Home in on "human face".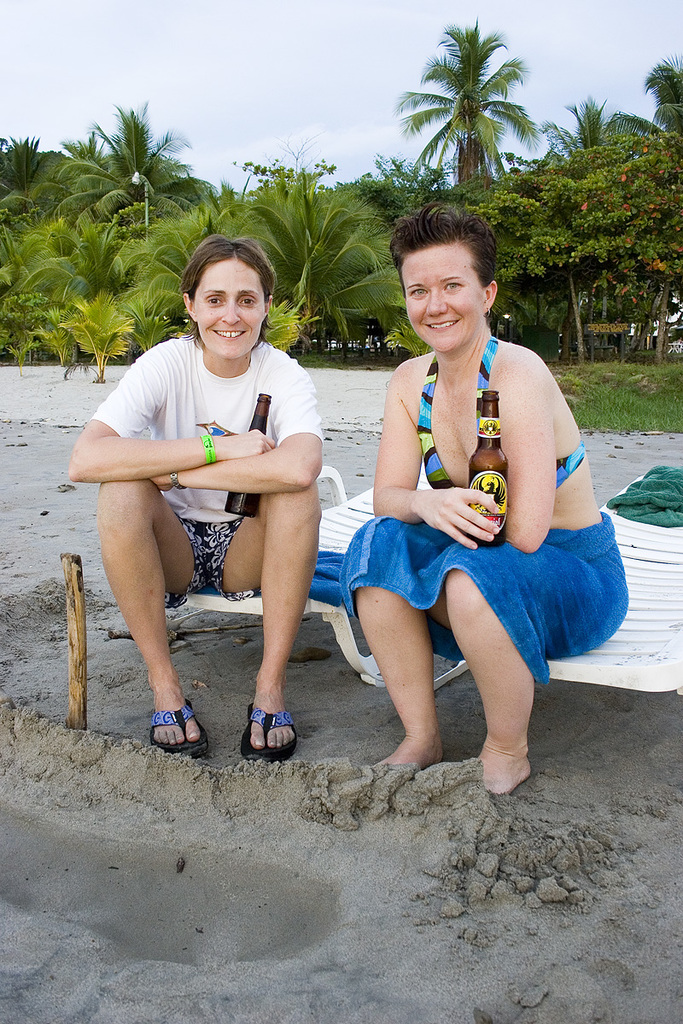
Homed in at 406, 251, 481, 360.
